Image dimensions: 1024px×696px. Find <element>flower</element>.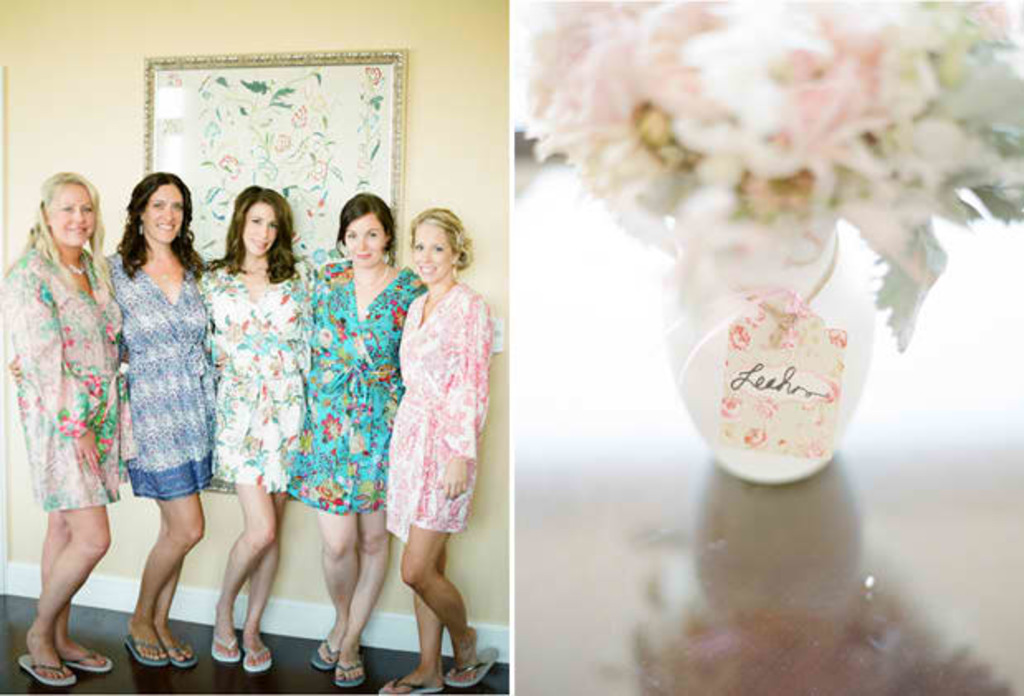
rect(741, 423, 768, 446).
